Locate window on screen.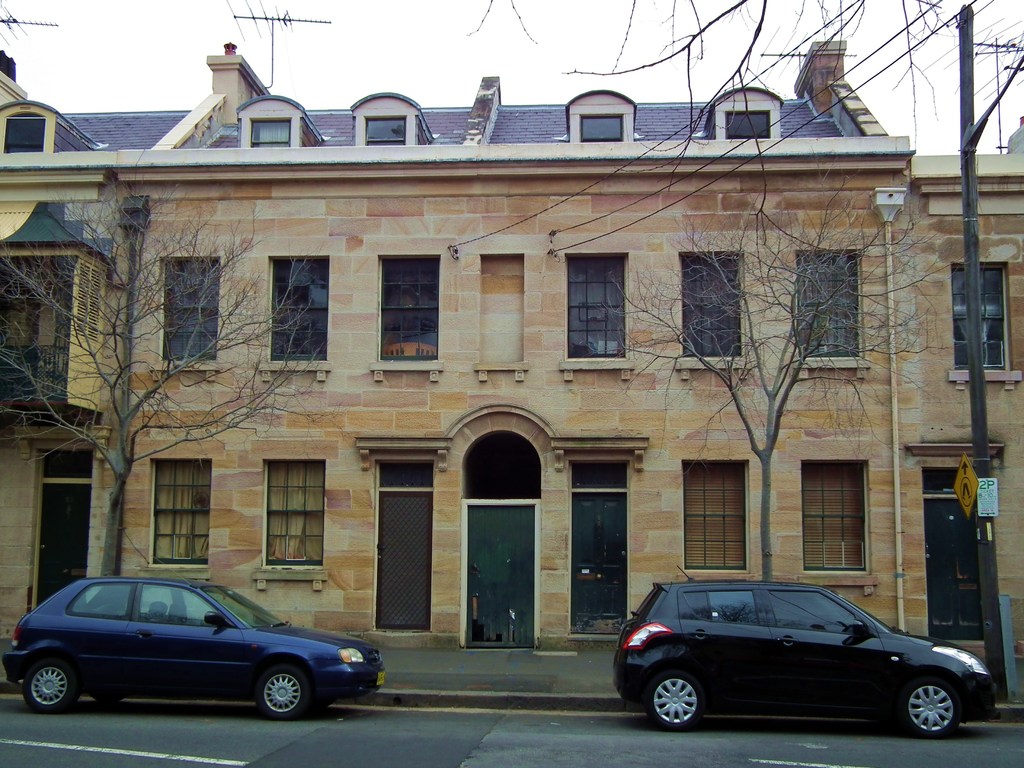
On screen at [left=668, top=243, right=751, bottom=375].
